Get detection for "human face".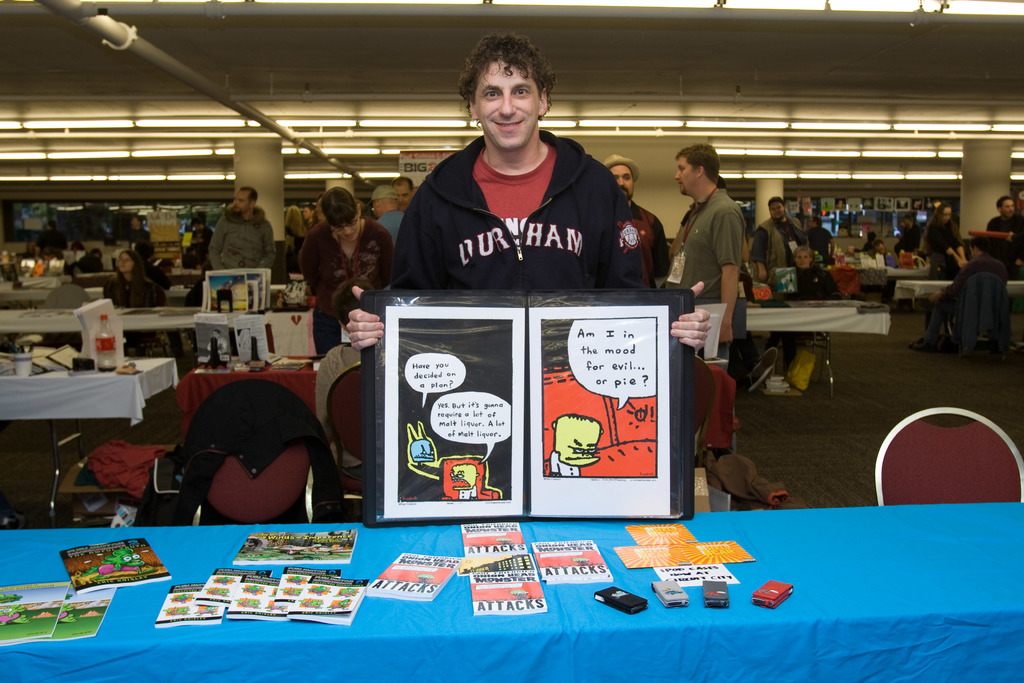
Detection: Rect(609, 165, 635, 199).
